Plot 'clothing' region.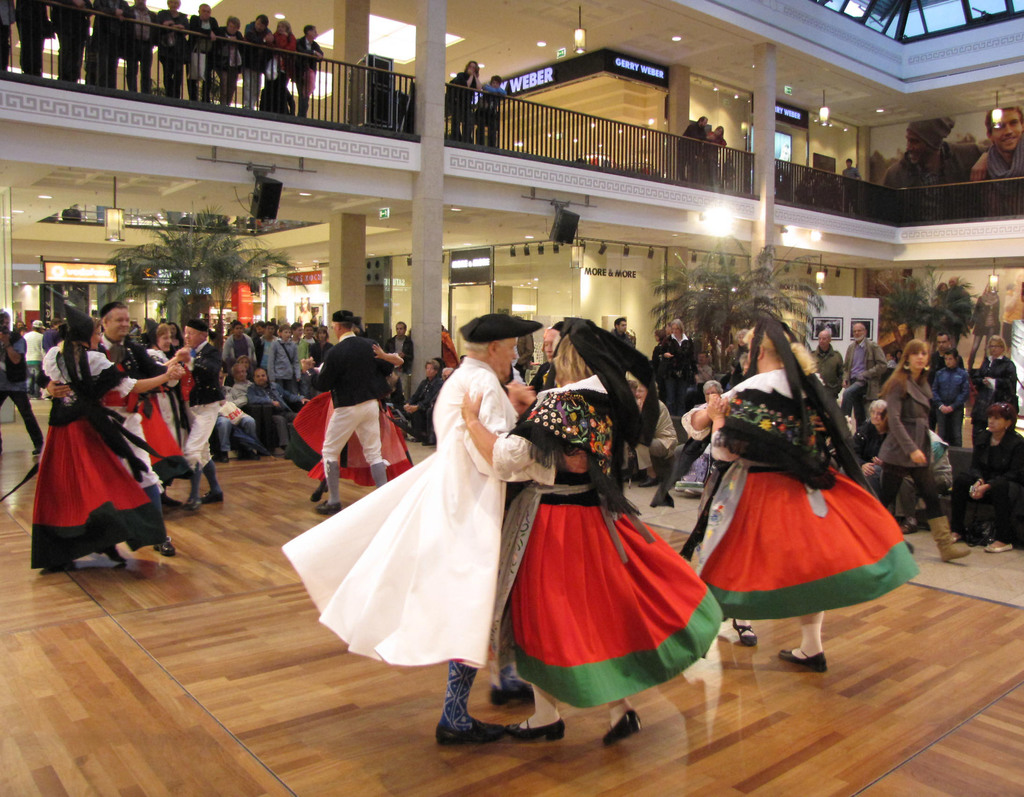
Plotted at <bbox>882, 369, 944, 523</bbox>.
